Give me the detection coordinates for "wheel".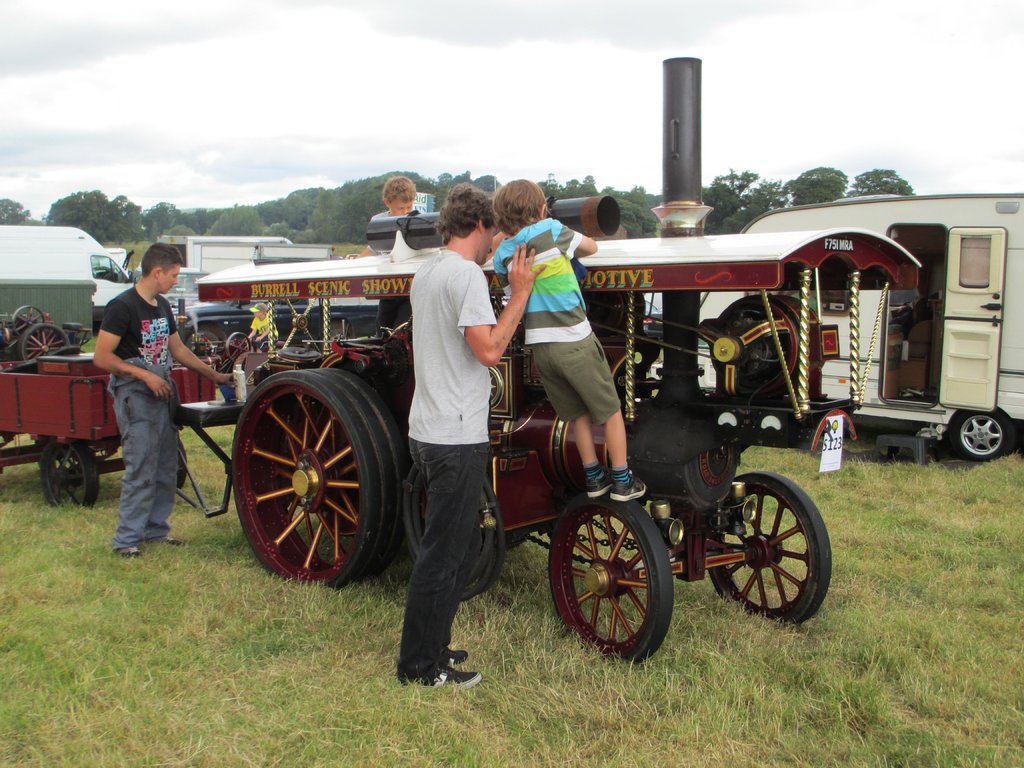
[546,487,675,663].
